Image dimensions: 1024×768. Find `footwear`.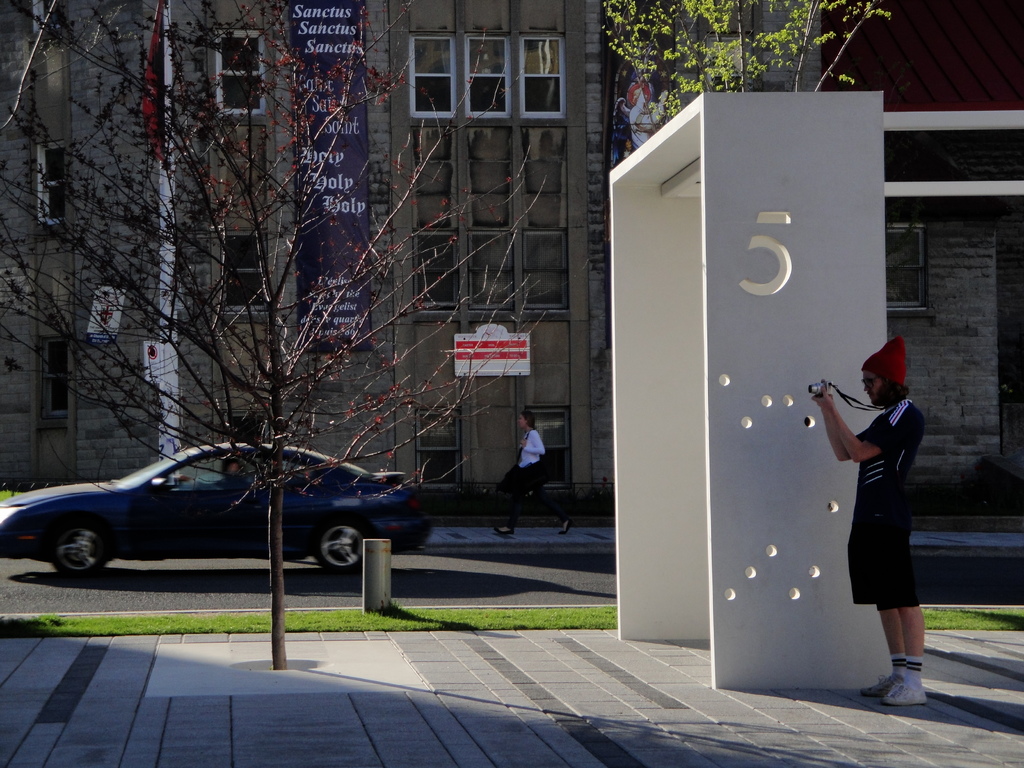
{"left": 558, "top": 518, "right": 573, "bottom": 533}.
